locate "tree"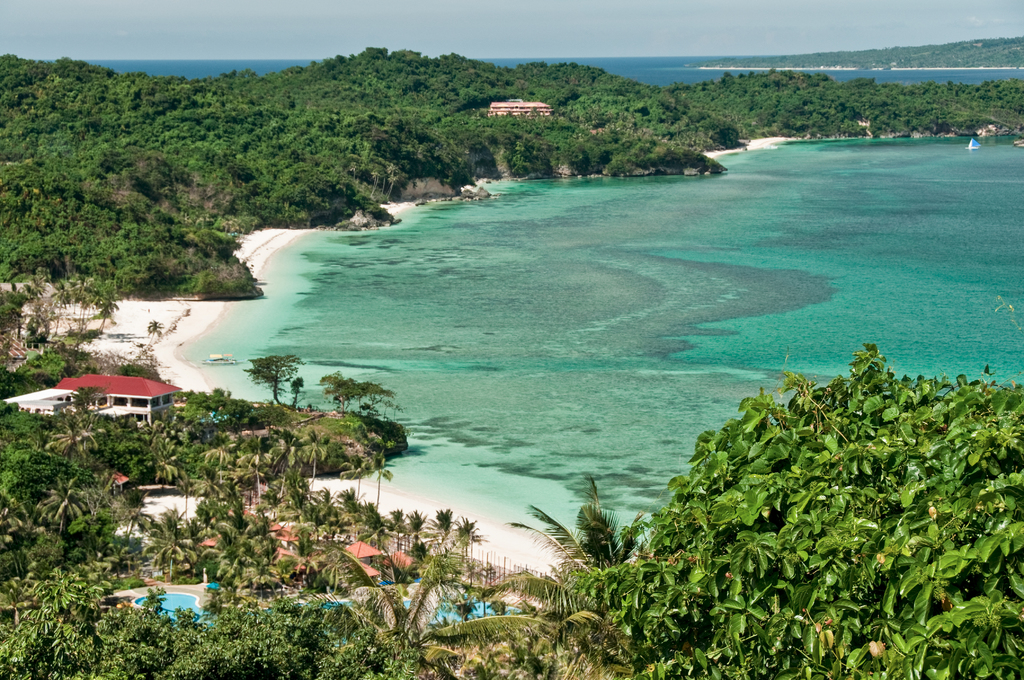
[19,444,43,473]
